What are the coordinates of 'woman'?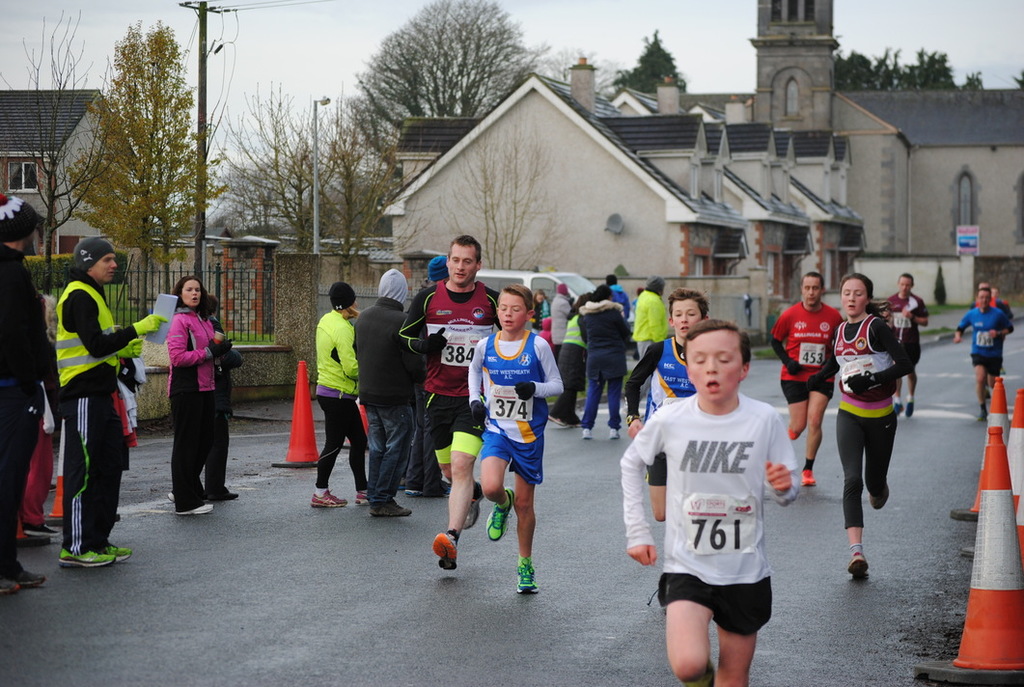
(x1=165, y1=274, x2=233, y2=517).
